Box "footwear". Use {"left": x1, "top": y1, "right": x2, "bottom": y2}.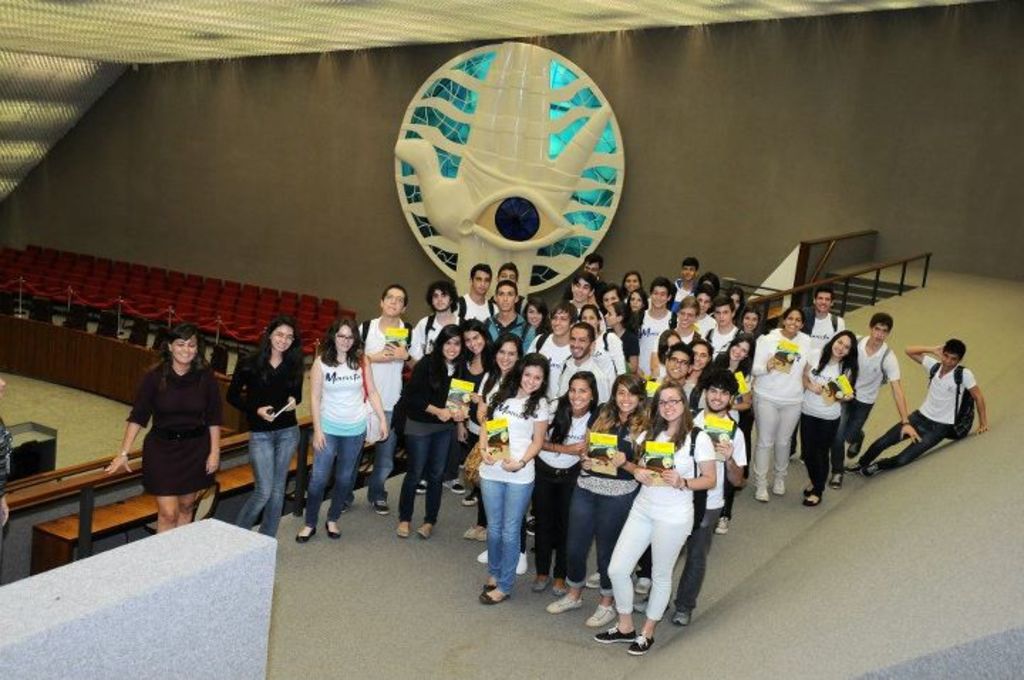
{"left": 580, "top": 570, "right": 602, "bottom": 589}.
